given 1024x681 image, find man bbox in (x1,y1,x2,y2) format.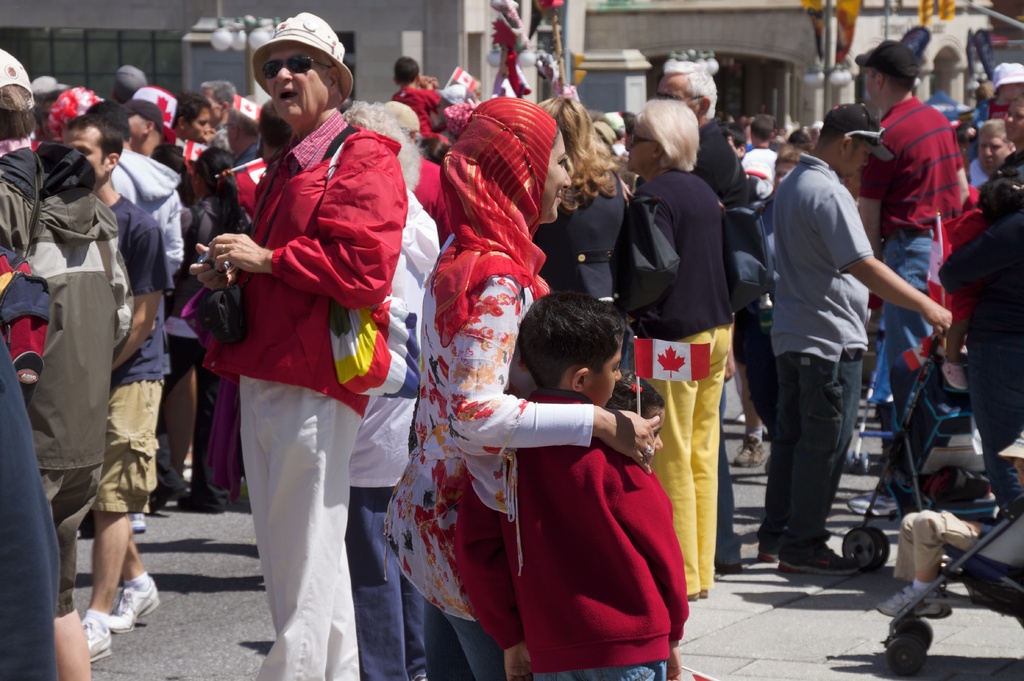
(966,81,995,138).
